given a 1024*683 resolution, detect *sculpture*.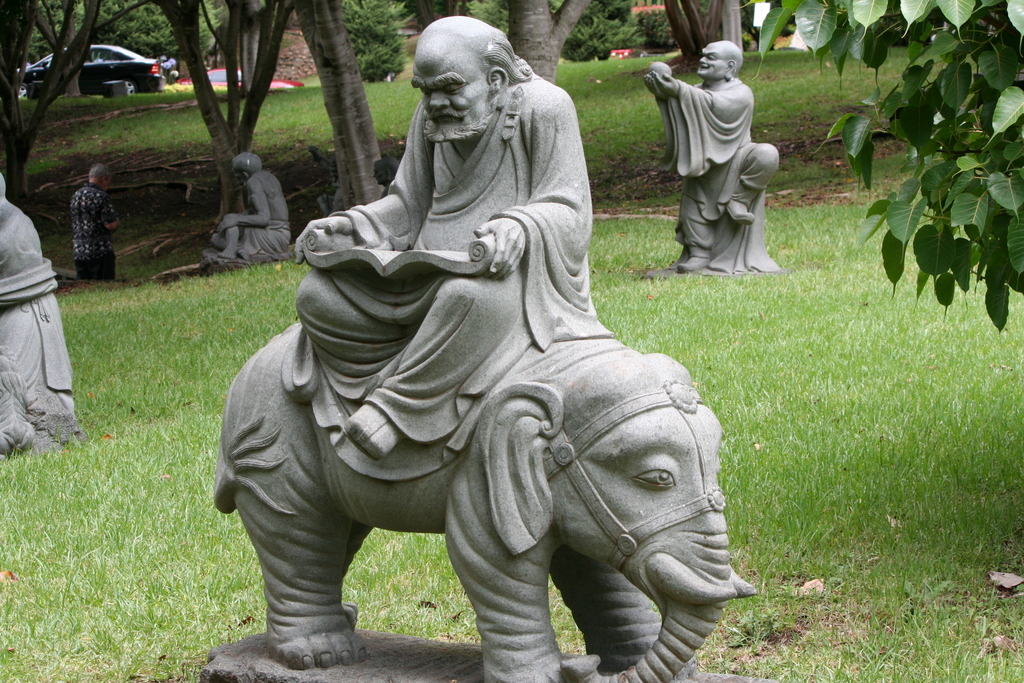
l=207, t=143, r=326, b=268.
